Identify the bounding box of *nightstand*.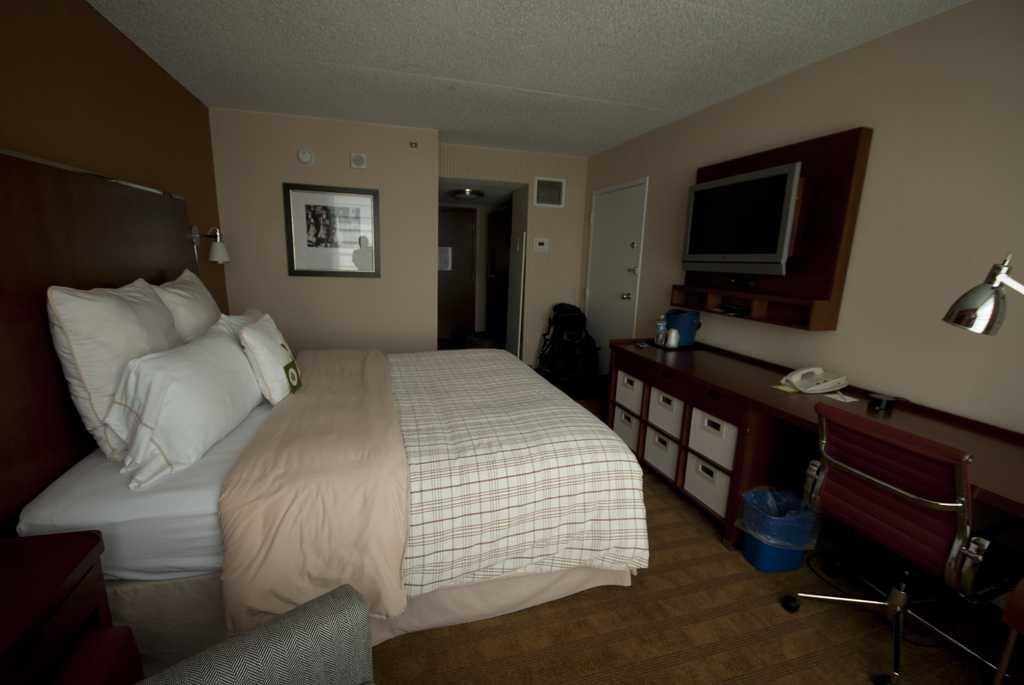
[left=603, top=308, right=871, bottom=562].
